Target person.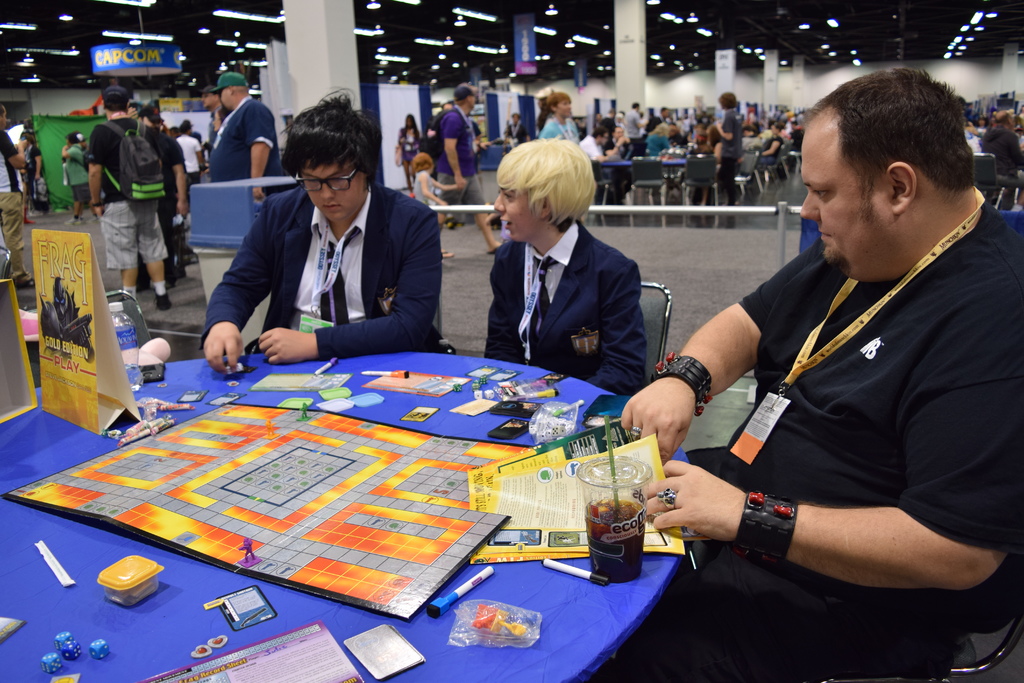
Target region: bbox=(206, 68, 287, 206).
